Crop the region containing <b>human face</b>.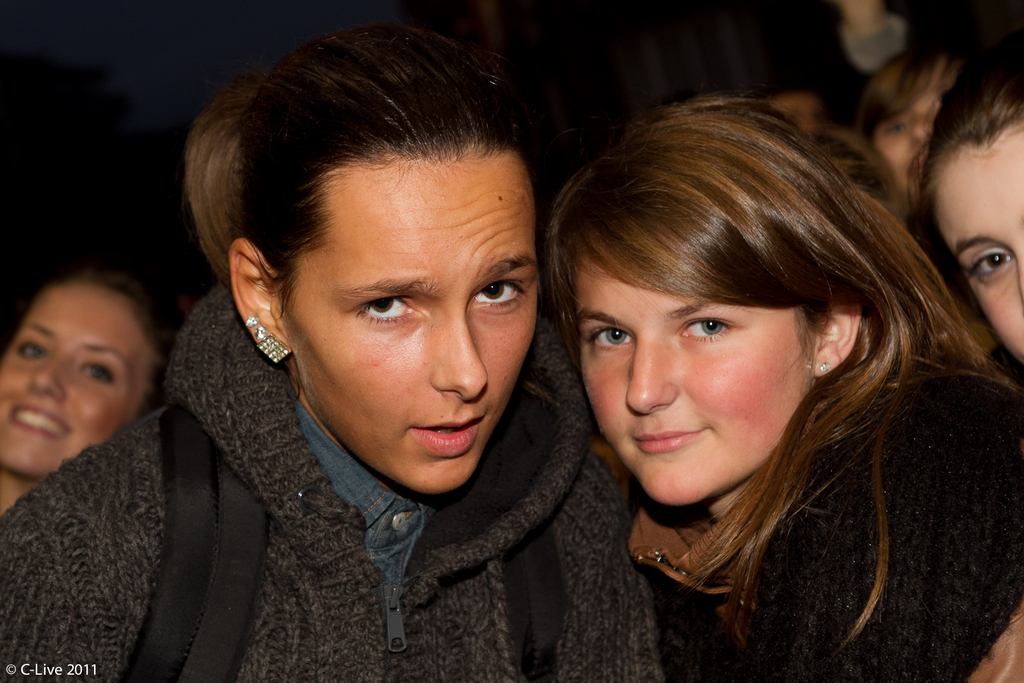
Crop region: pyautogui.locateOnScreen(0, 277, 165, 481).
